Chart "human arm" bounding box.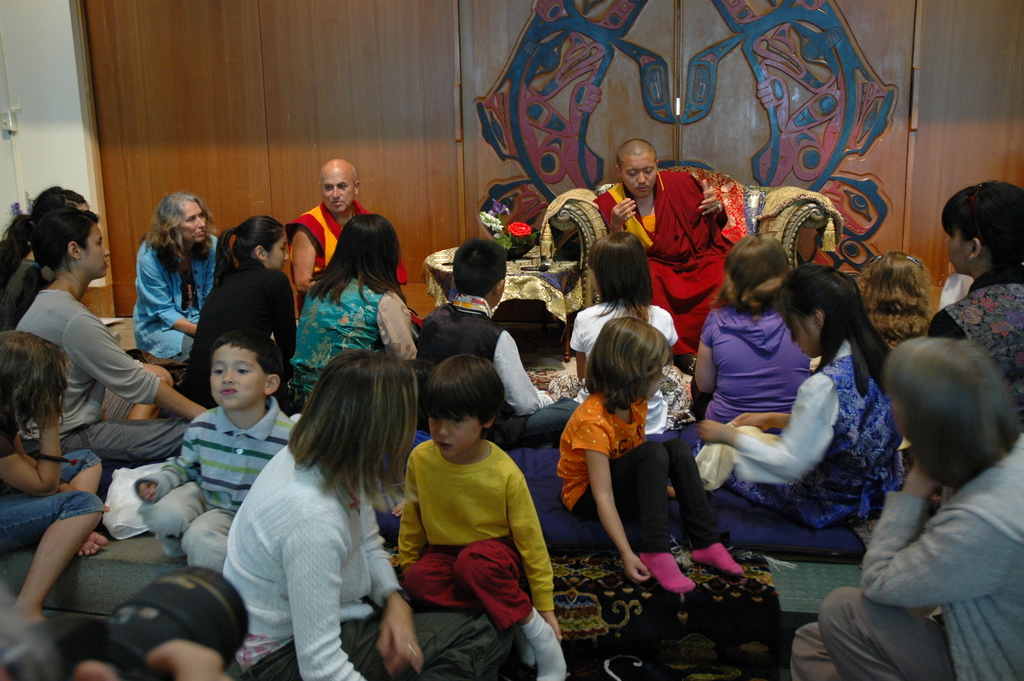
Charted: crop(0, 395, 75, 498).
